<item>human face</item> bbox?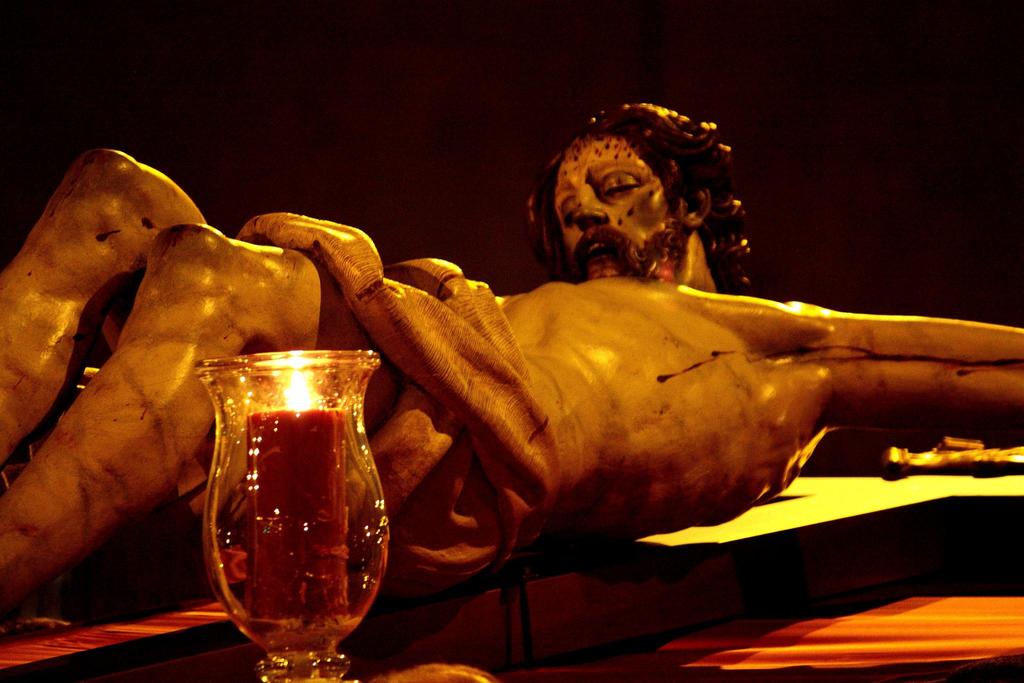
x1=552 y1=135 x2=689 y2=279
